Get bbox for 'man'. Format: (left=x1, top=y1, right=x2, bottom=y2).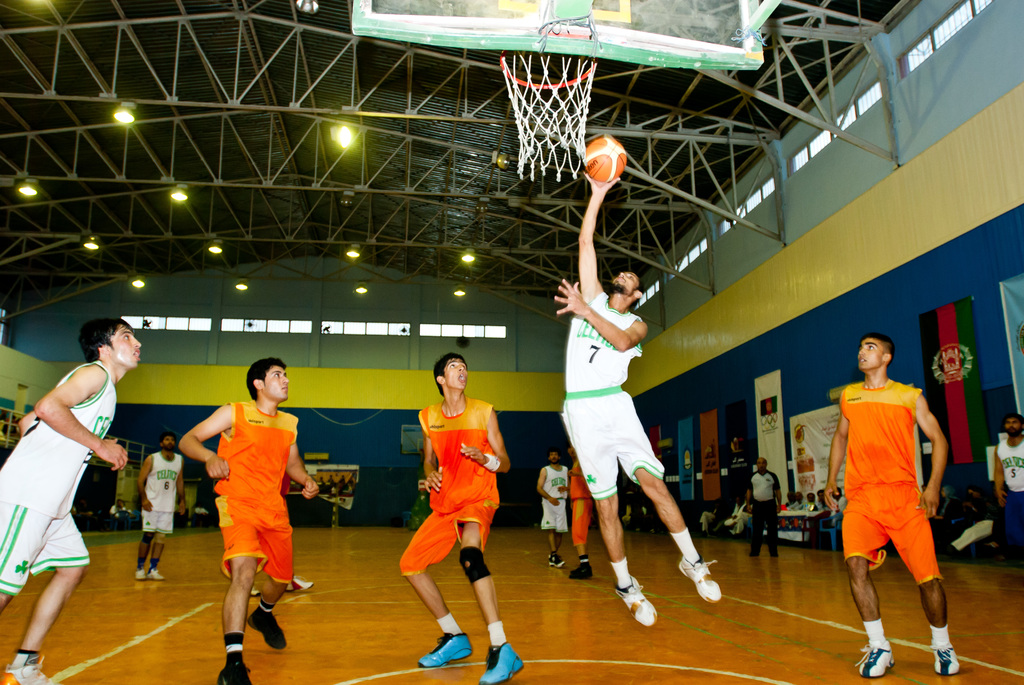
(left=987, top=424, right=1023, bottom=578).
